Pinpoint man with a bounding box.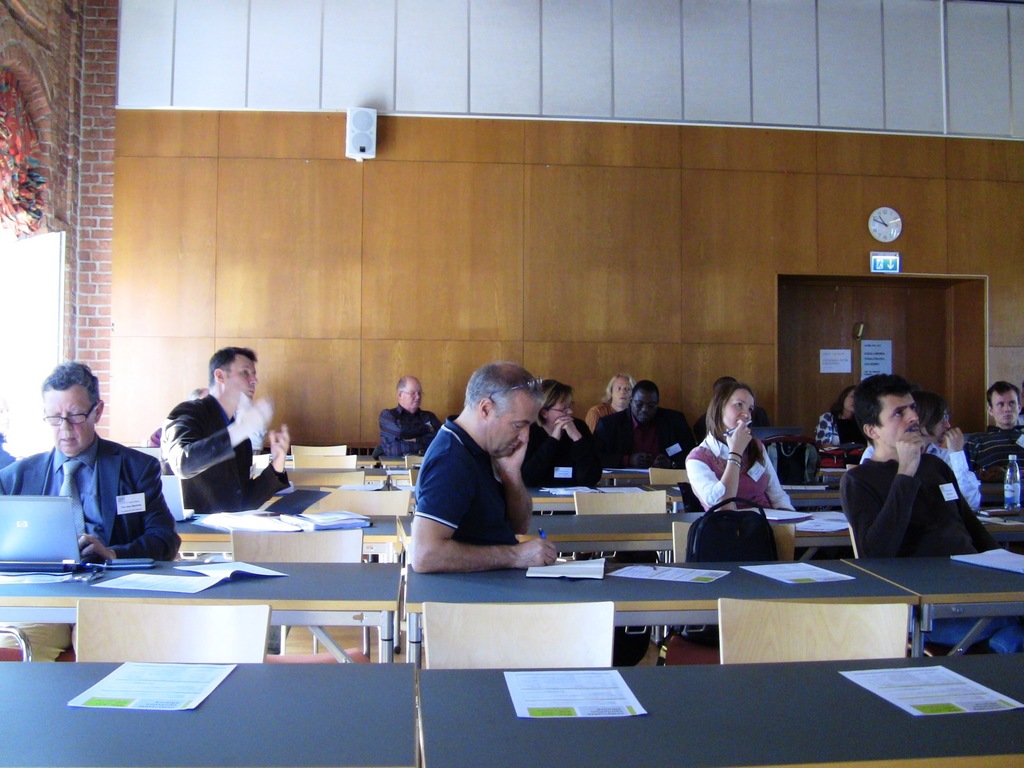
x1=966, y1=381, x2=1023, y2=515.
